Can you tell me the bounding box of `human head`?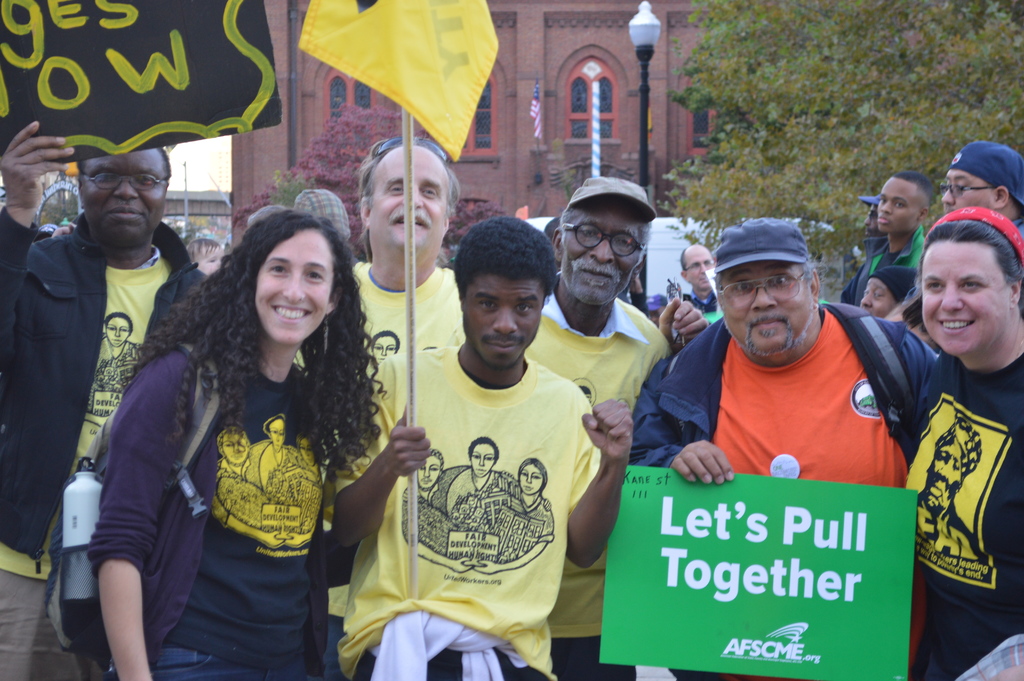
<bbox>719, 218, 820, 353</bbox>.
